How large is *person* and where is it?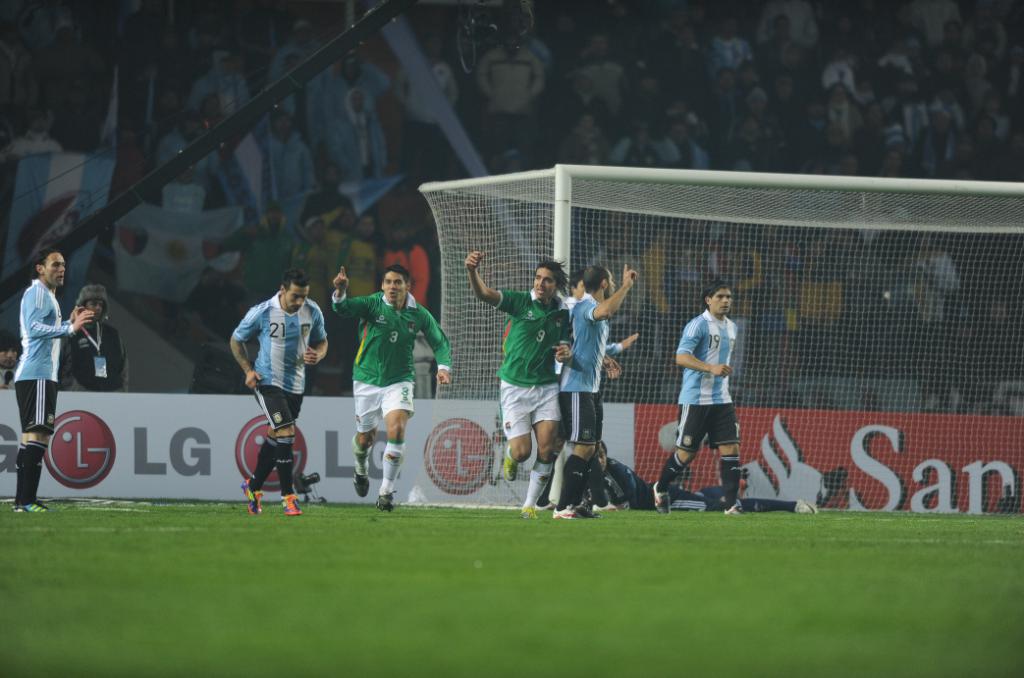
Bounding box: (x1=65, y1=285, x2=128, y2=392).
